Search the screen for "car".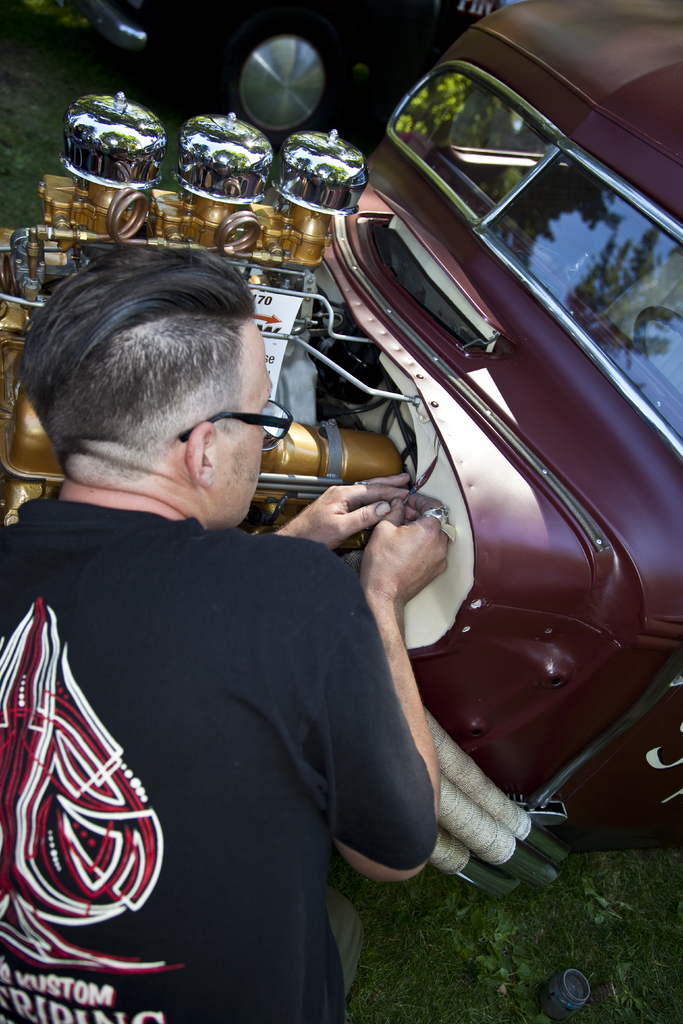
Found at Rect(0, 0, 682, 860).
